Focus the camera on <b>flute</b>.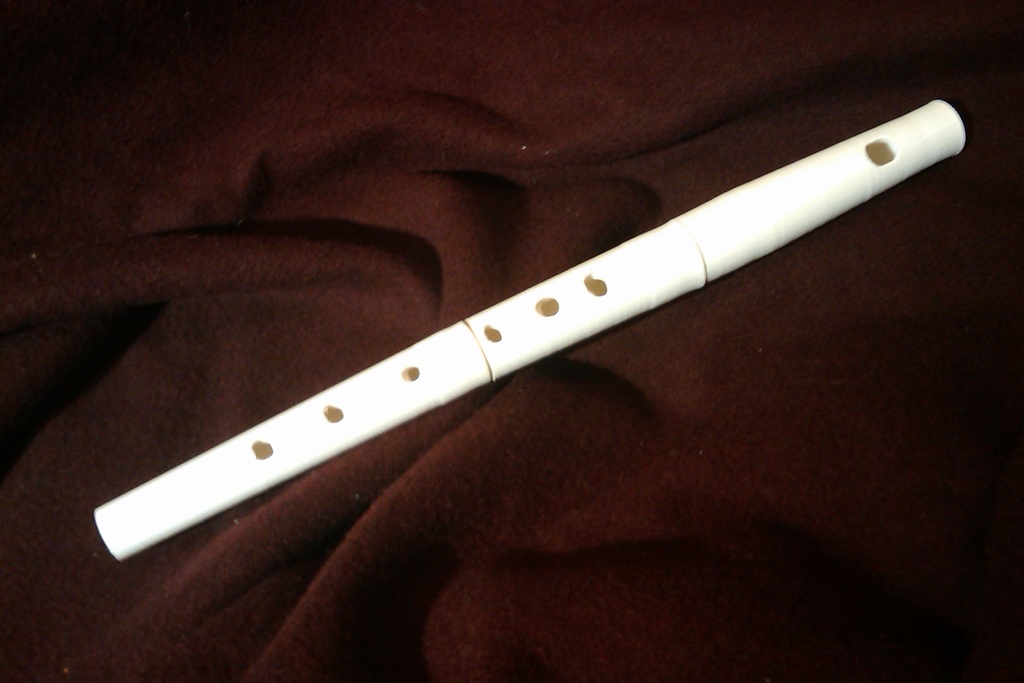
Focus region: box=[97, 99, 965, 561].
